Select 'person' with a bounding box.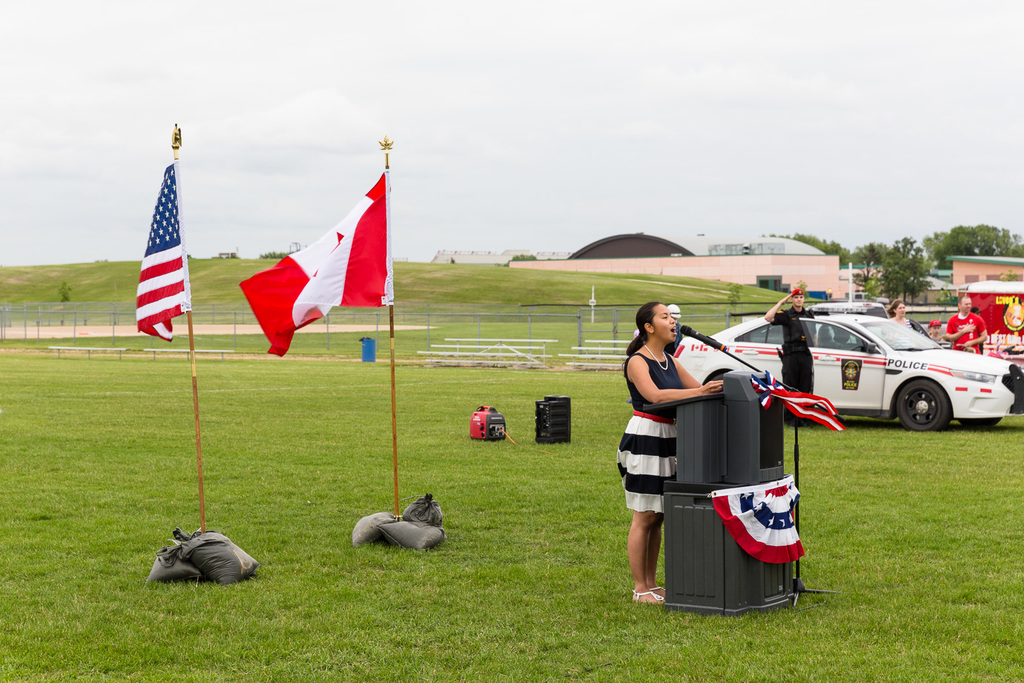
x1=944 y1=292 x2=986 y2=356.
